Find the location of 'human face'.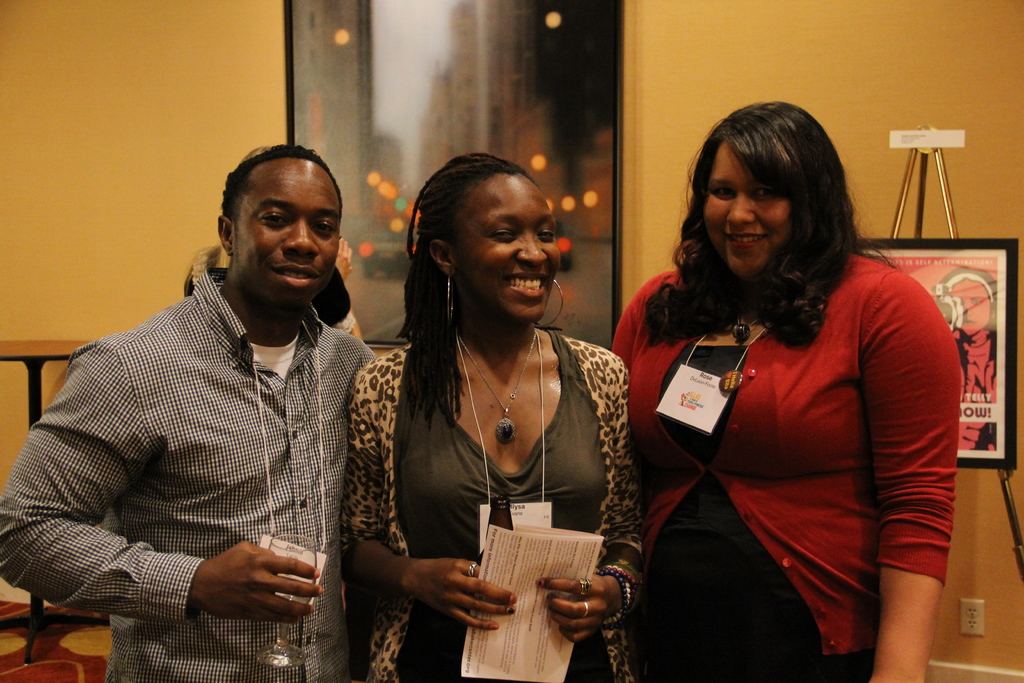
Location: 209/144/345/313.
